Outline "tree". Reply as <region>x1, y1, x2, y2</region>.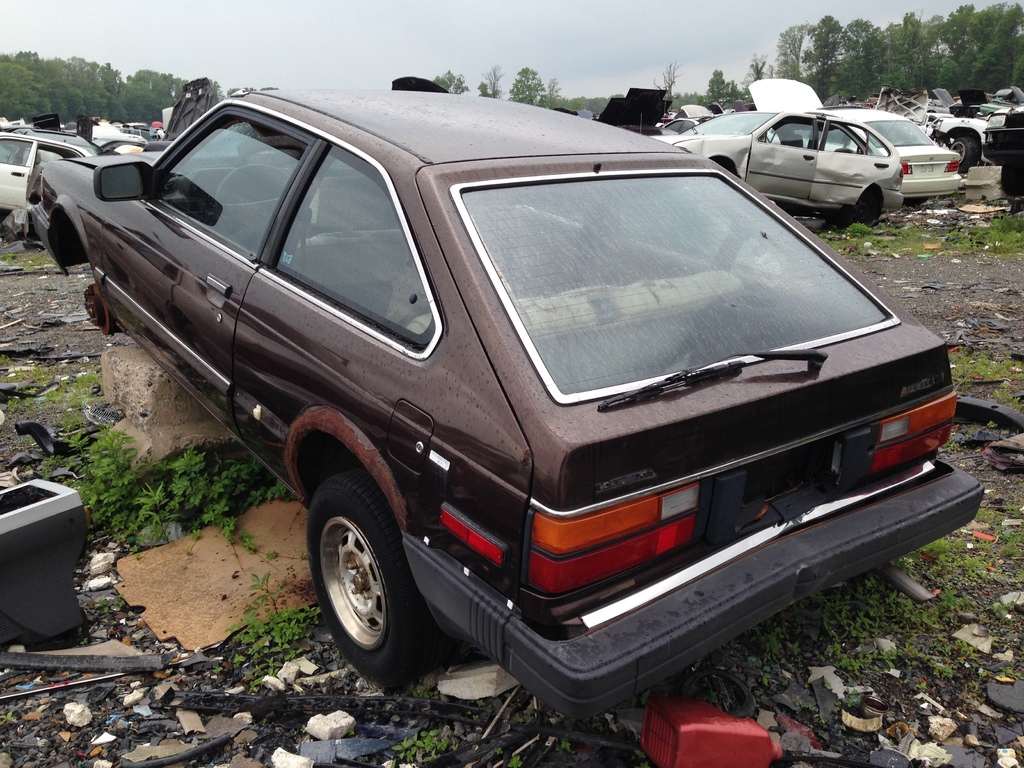
<region>145, 80, 188, 110</region>.
